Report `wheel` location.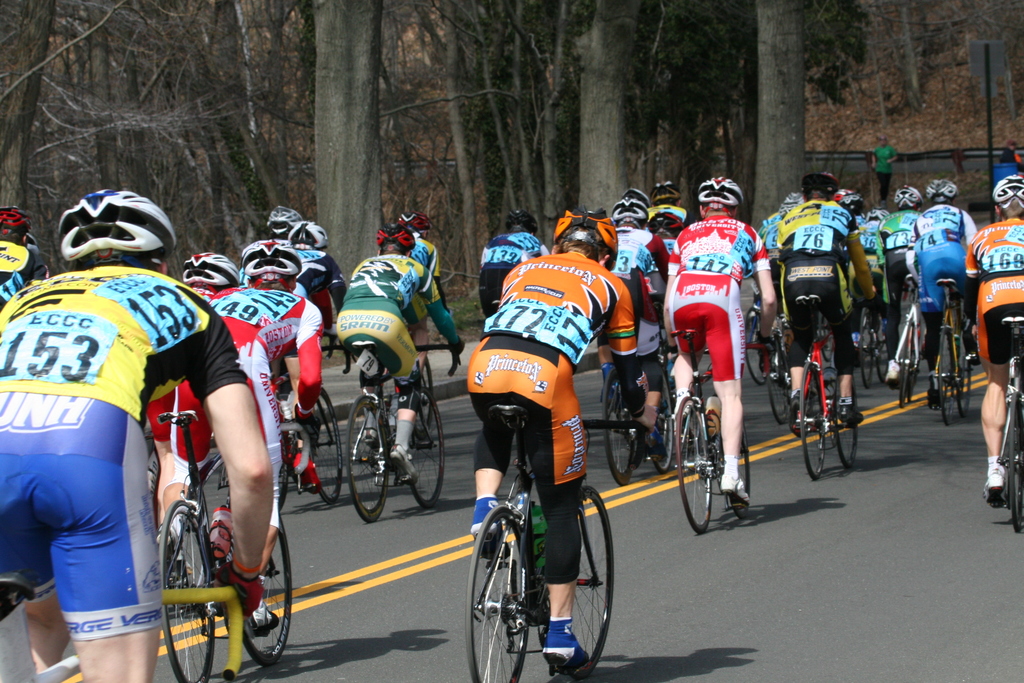
Report: {"x1": 405, "y1": 384, "x2": 444, "y2": 509}.
